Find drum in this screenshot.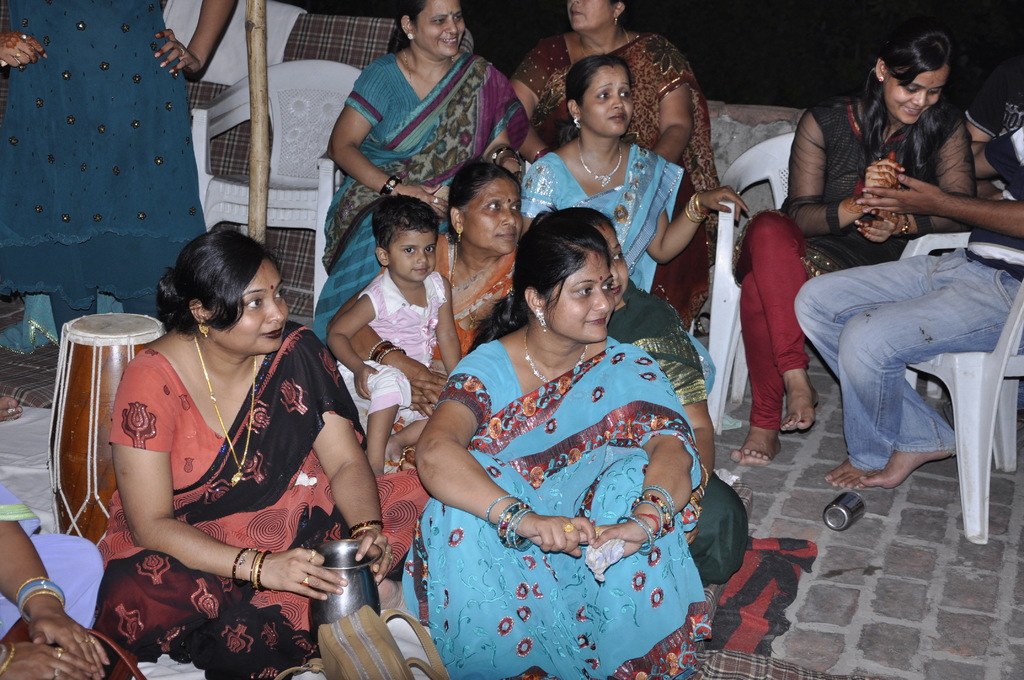
The bounding box for drum is l=45, t=312, r=166, b=549.
